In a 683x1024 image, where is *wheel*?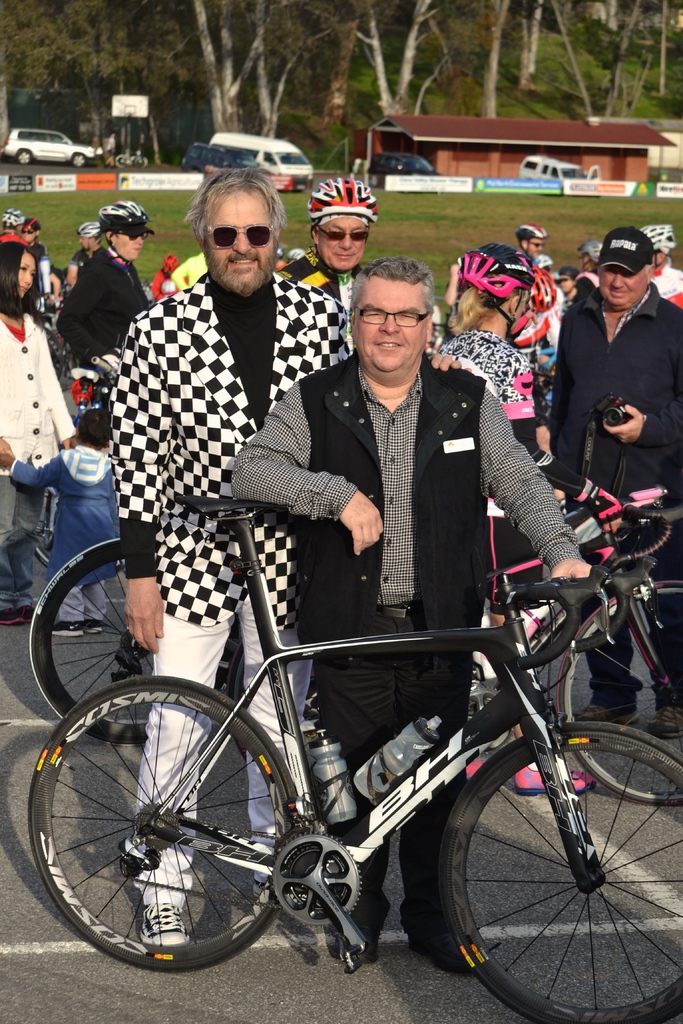
detection(441, 719, 682, 1020).
